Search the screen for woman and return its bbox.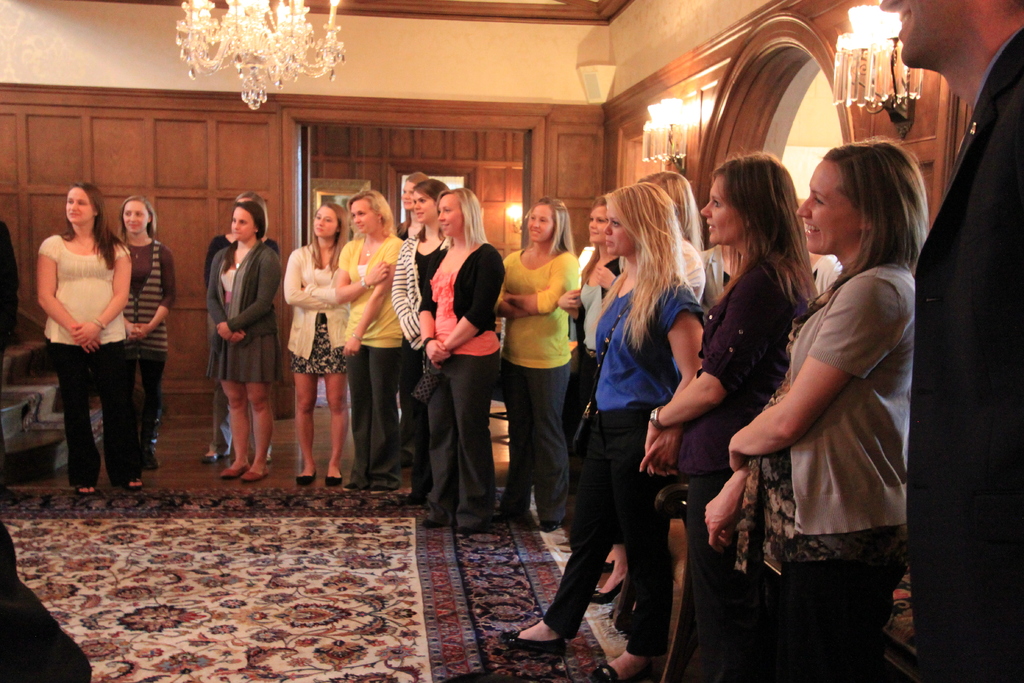
Found: 558 194 632 546.
